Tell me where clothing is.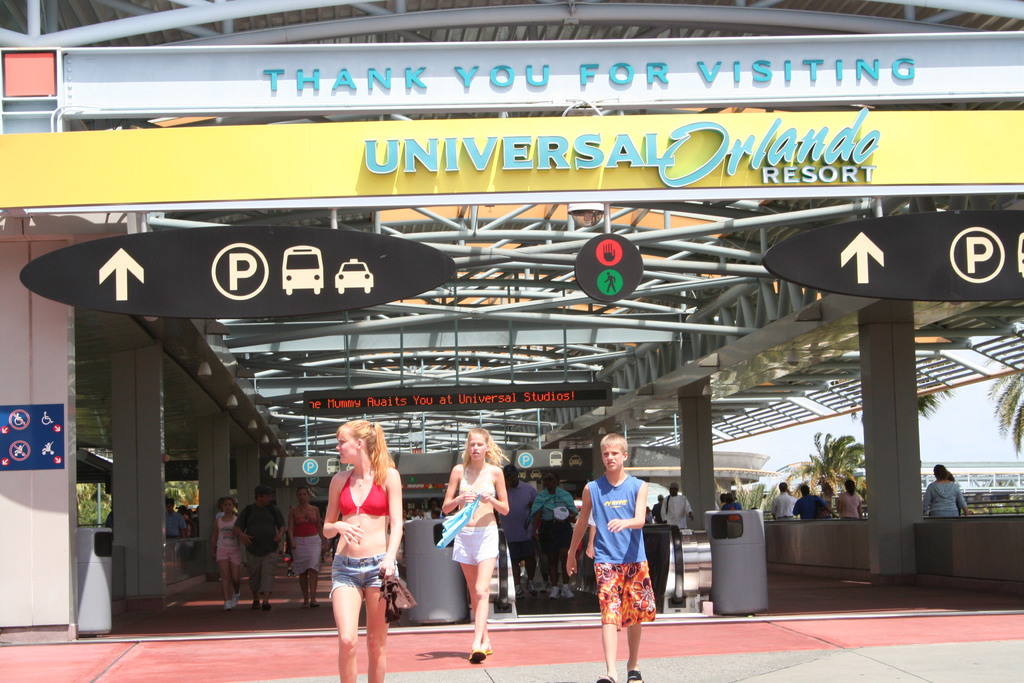
clothing is at bbox=[650, 505, 666, 522].
